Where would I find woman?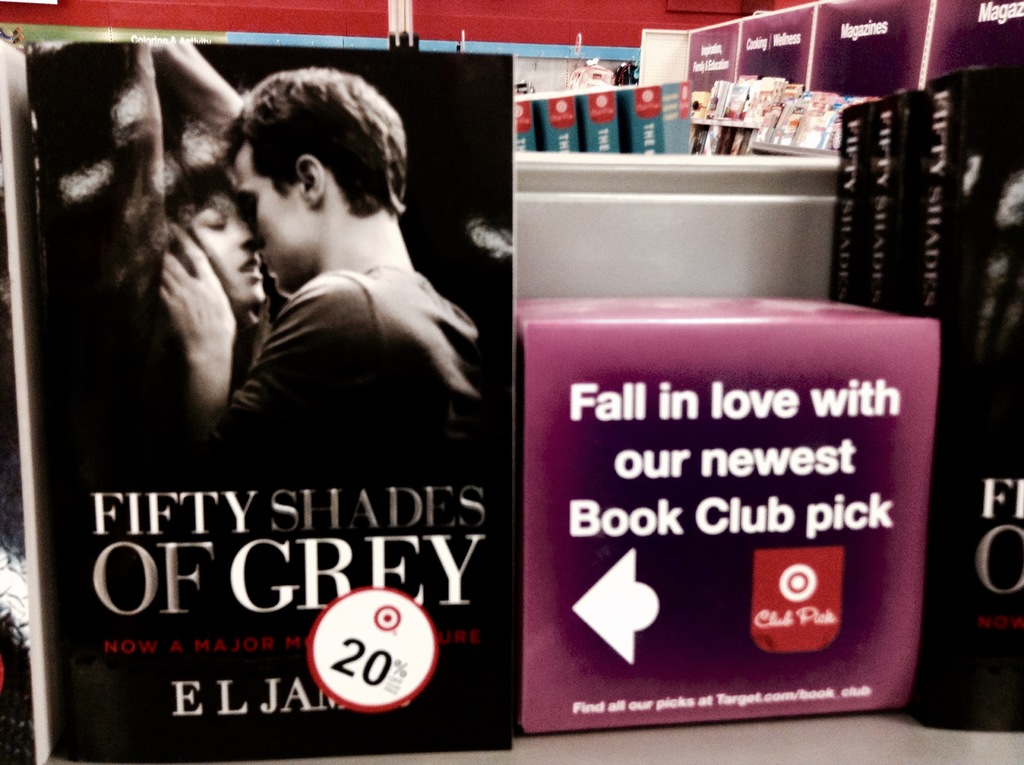
At select_region(156, 178, 287, 449).
